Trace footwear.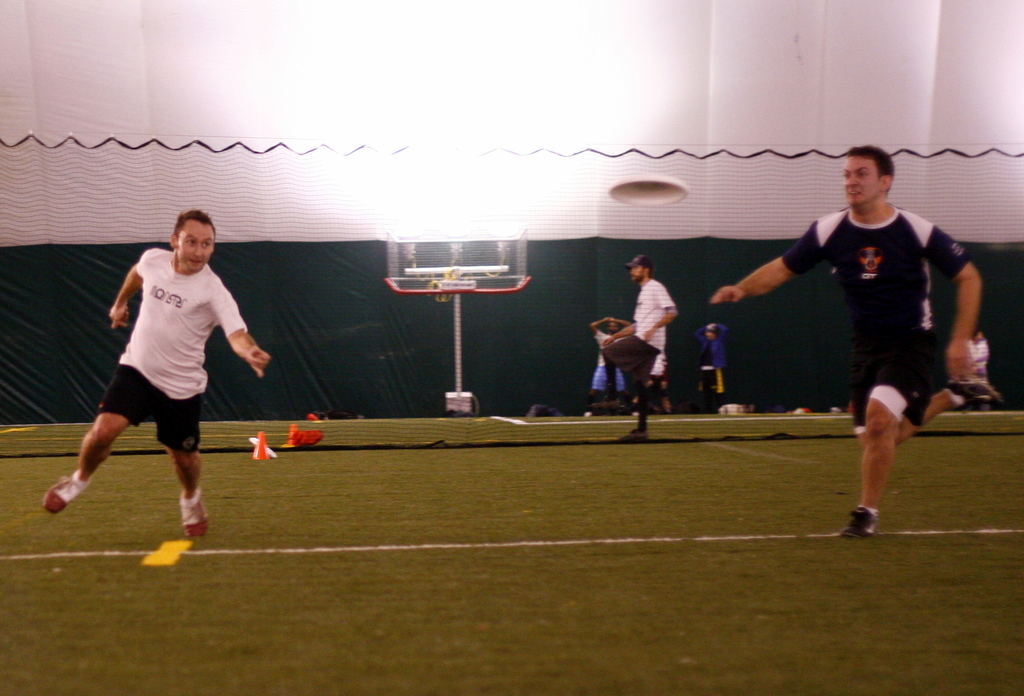
Traced to Rect(587, 395, 620, 409).
